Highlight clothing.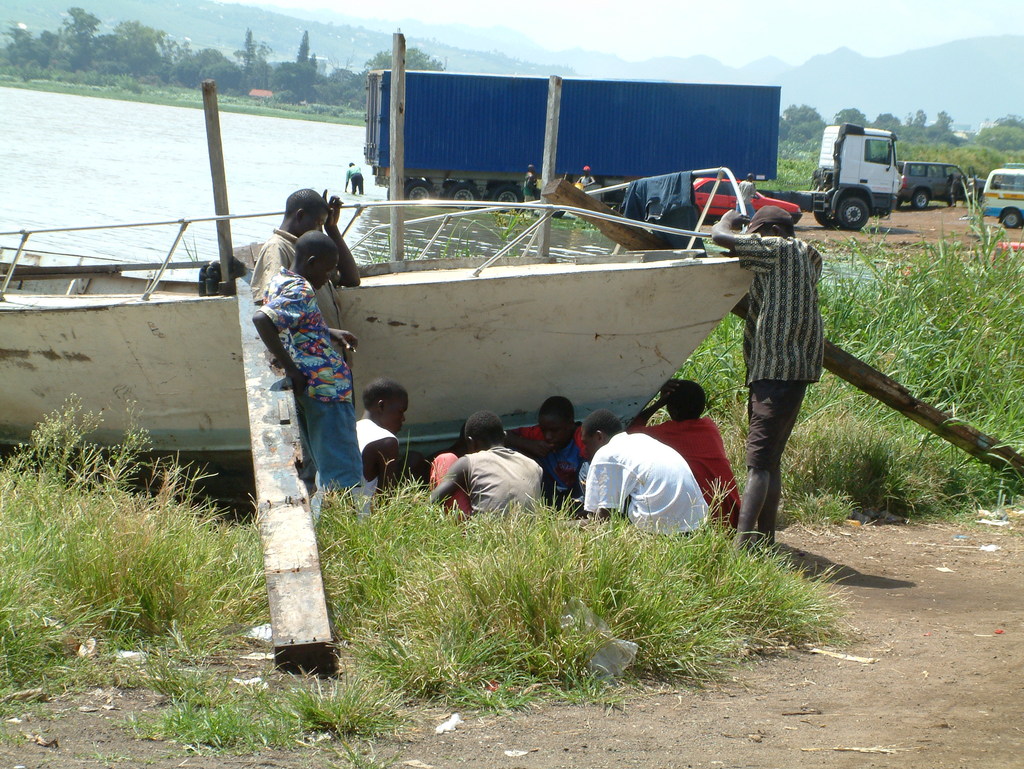
Highlighted region: rect(260, 266, 358, 491).
